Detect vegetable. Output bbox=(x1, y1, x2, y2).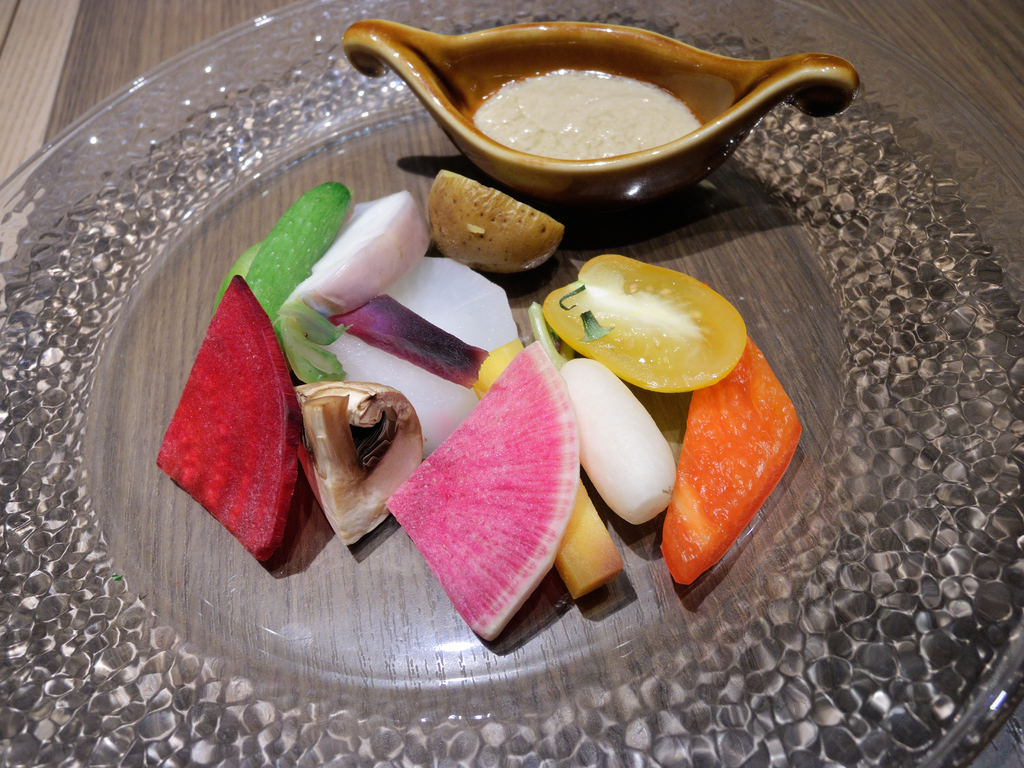
bbox=(564, 363, 674, 524).
